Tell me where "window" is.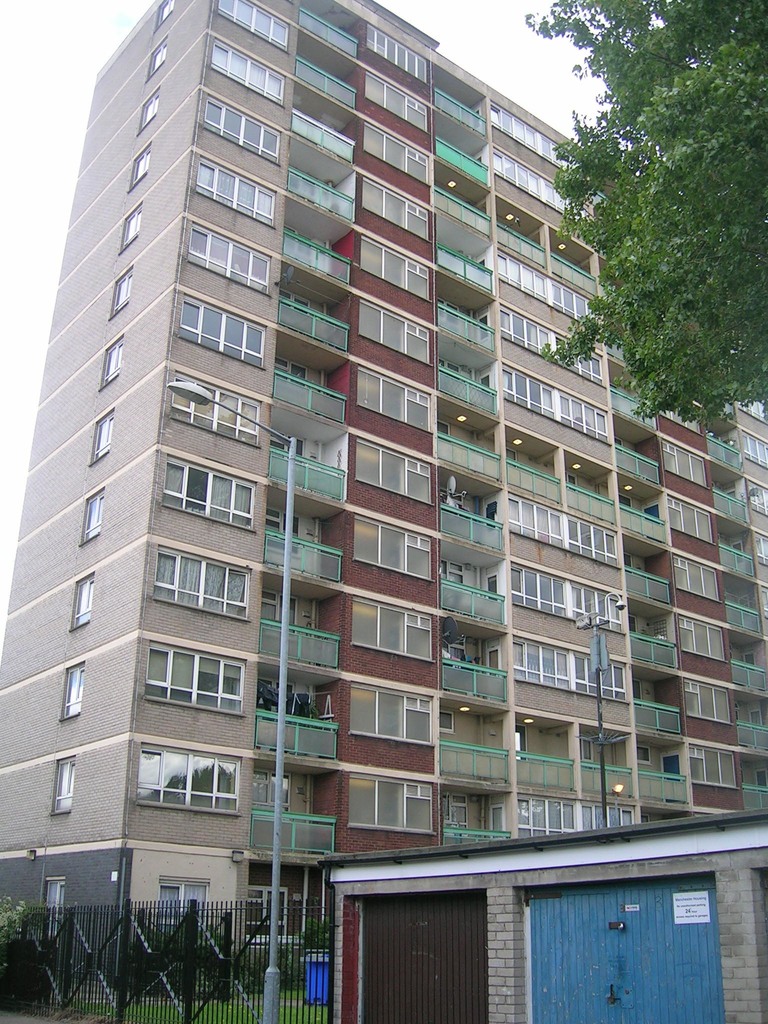
"window" is at 674, 553, 724, 600.
